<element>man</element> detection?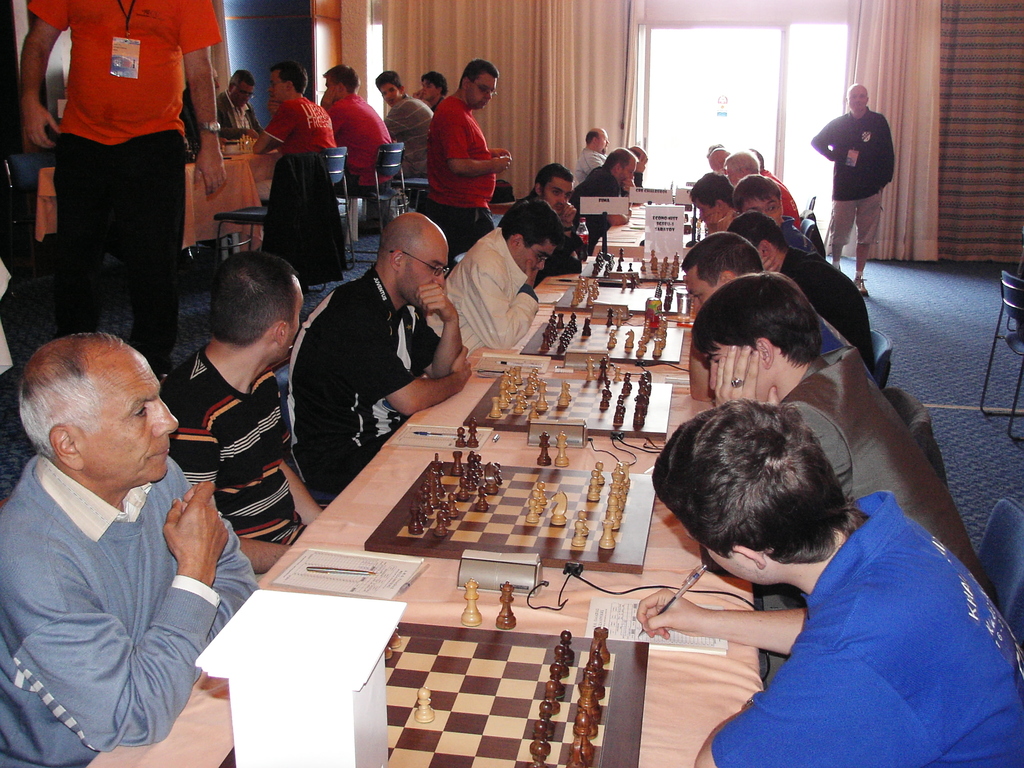
{"x1": 730, "y1": 214, "x2": 877, "y2": 352}
